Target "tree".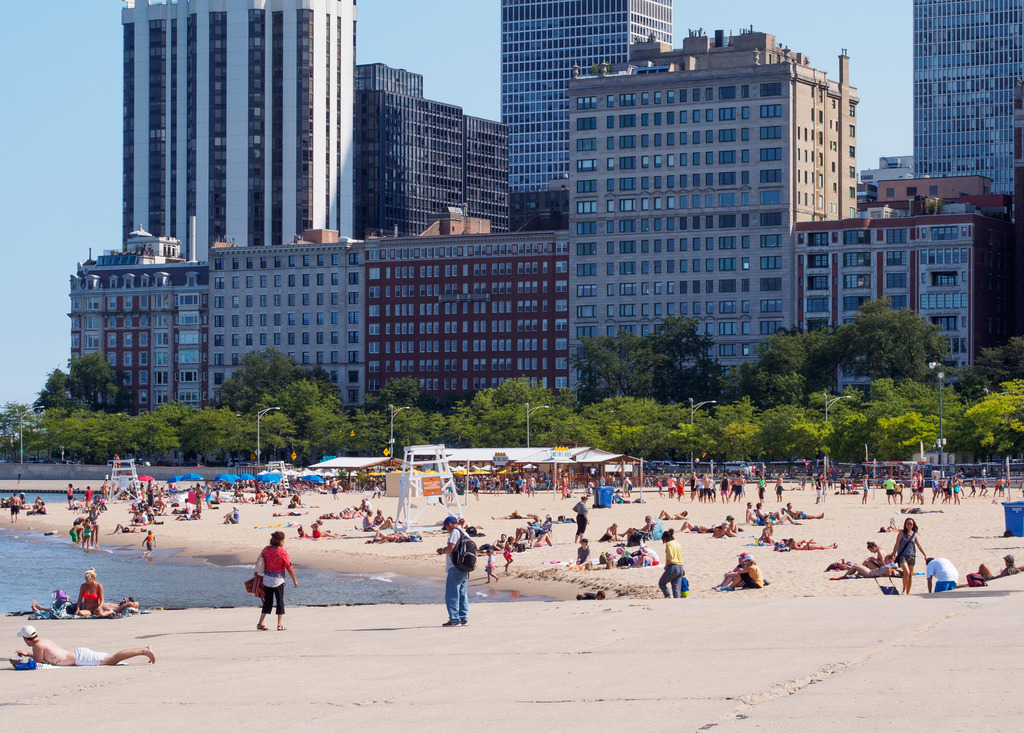
Target region: crop(555, 316, 707, 439).
